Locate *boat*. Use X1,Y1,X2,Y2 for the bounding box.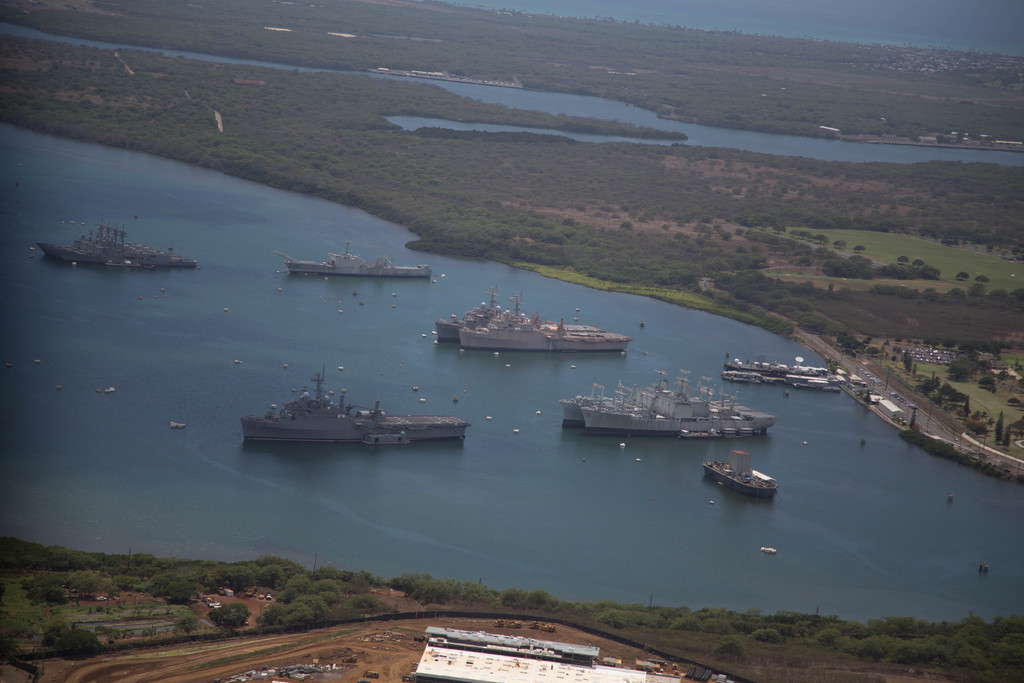
280,363,289,367.
